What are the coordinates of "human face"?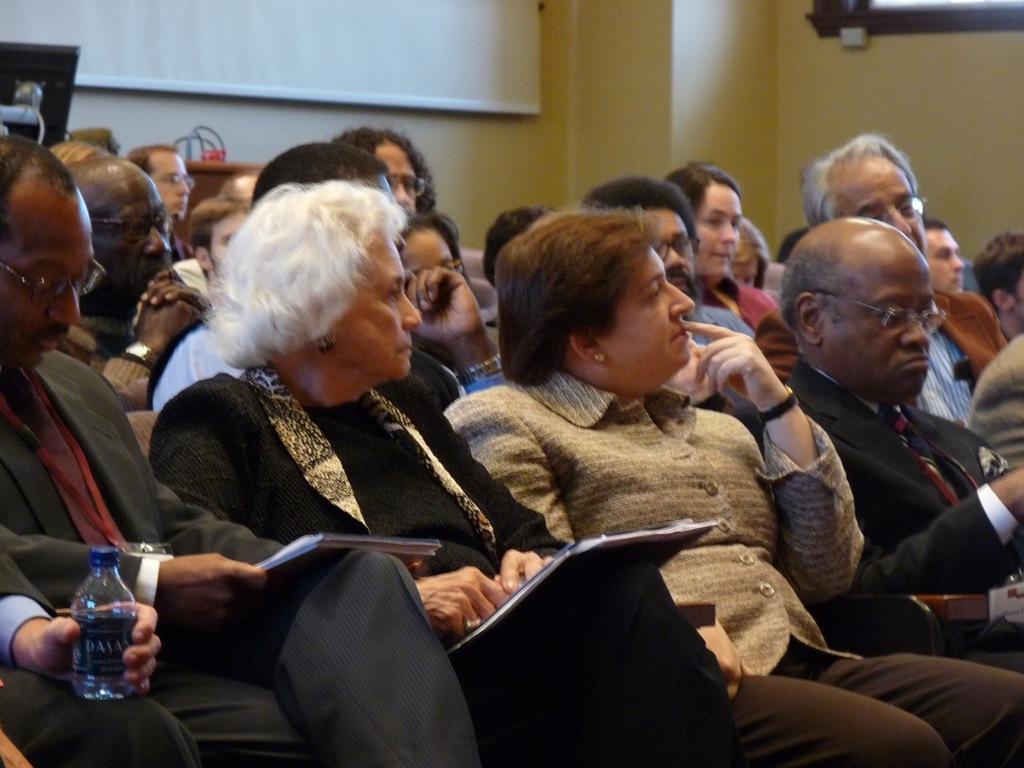
Rect(94, 170, 170, 308).
